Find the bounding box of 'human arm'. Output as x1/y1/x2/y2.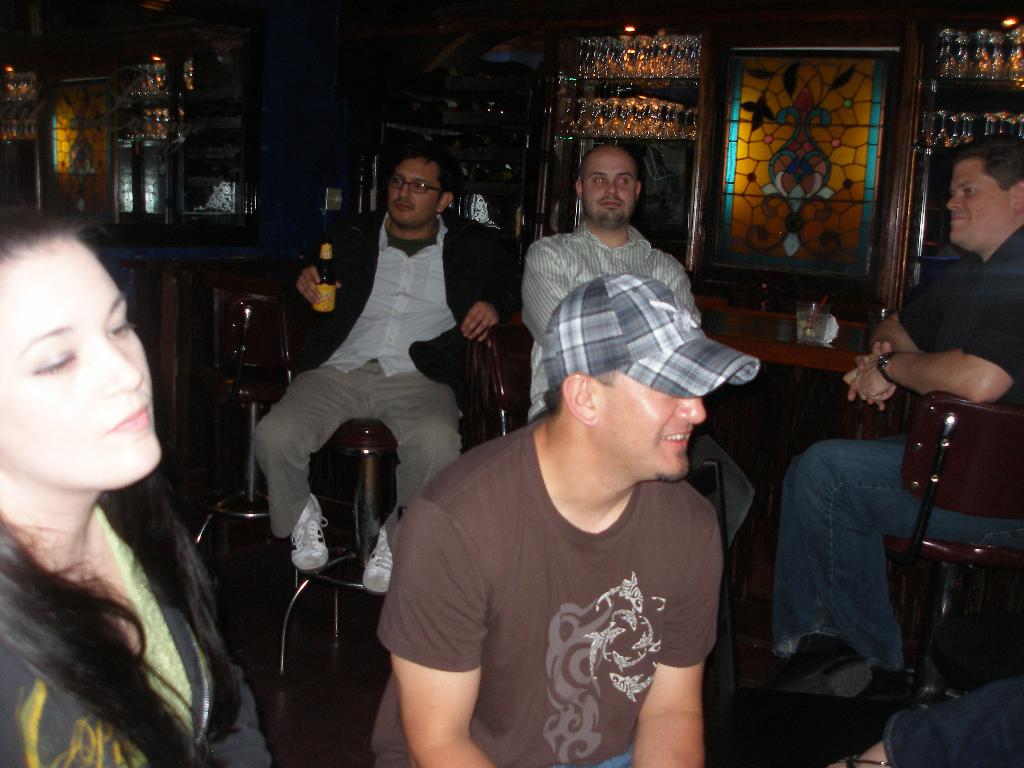
160/483/275/767.
